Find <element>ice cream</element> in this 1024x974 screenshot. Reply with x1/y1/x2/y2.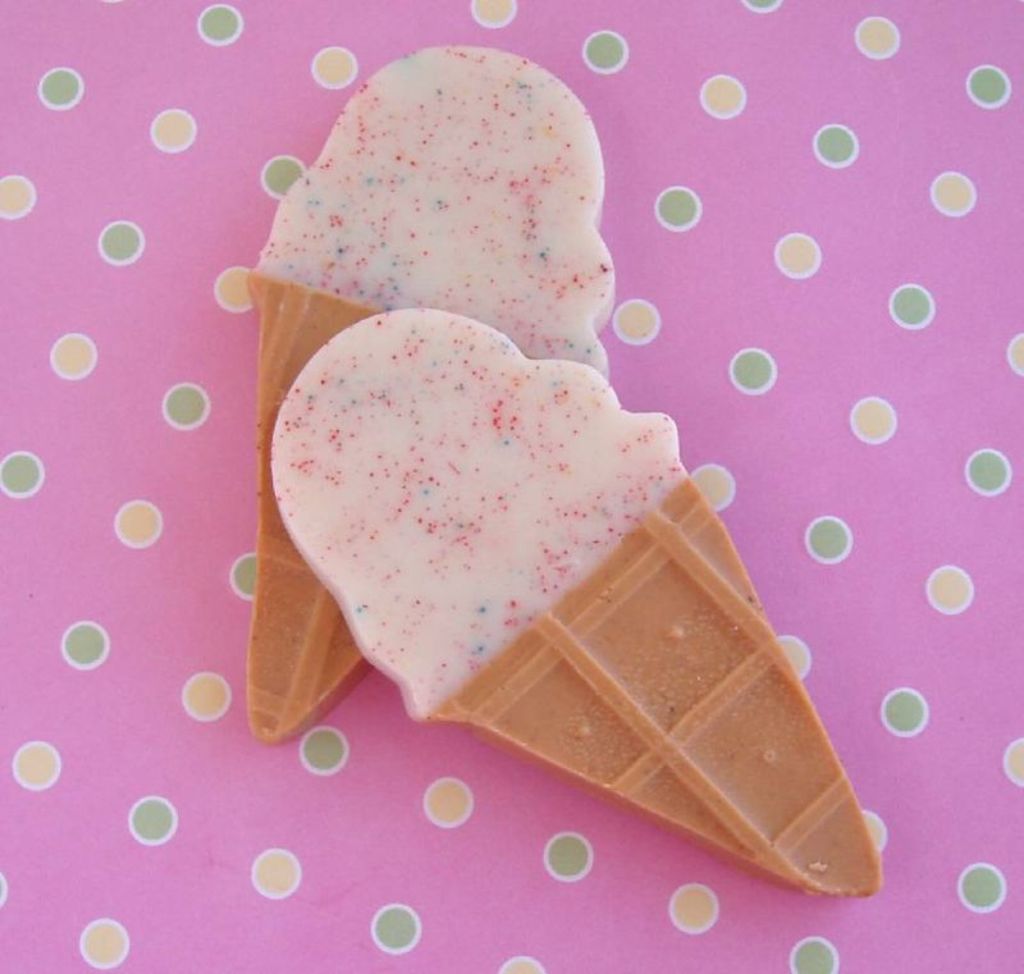
264/256/831/878.
